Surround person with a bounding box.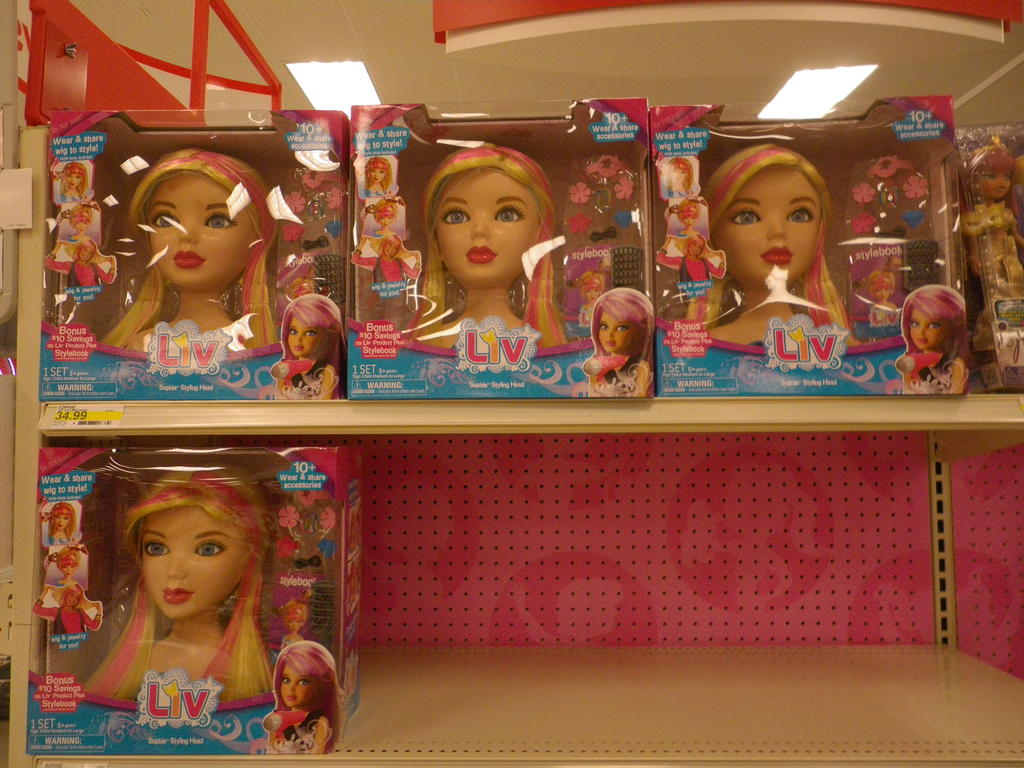
Rect(395, 142, 566, 359).
